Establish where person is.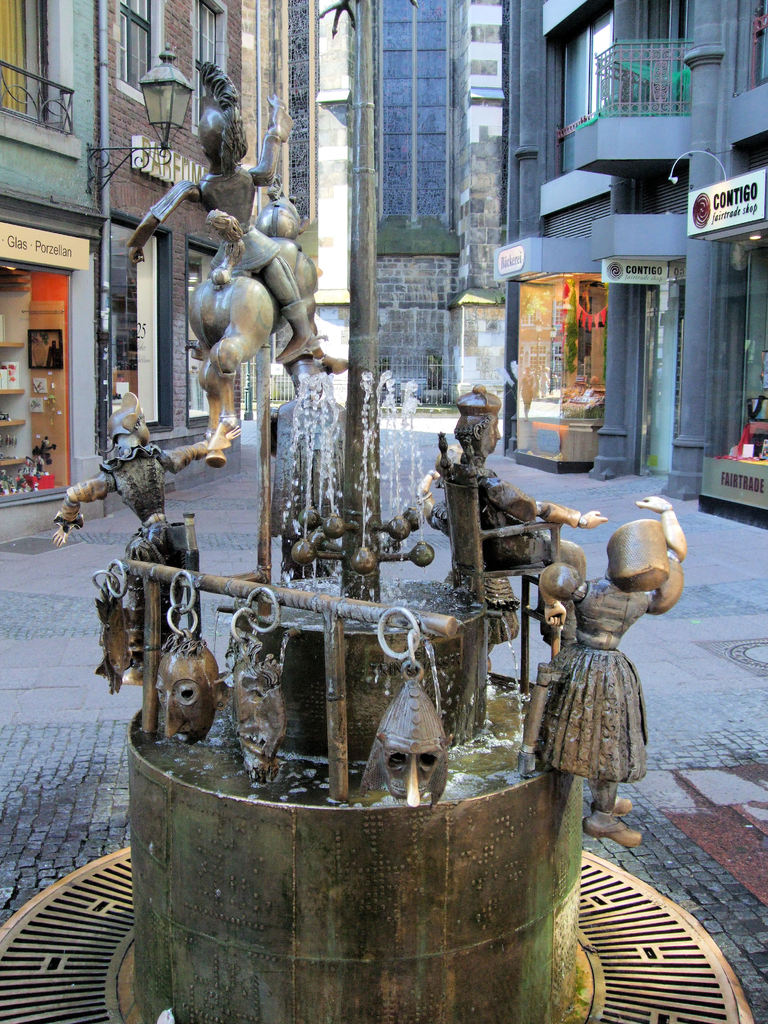
Established at select_region(415, 388, 605, 593).
